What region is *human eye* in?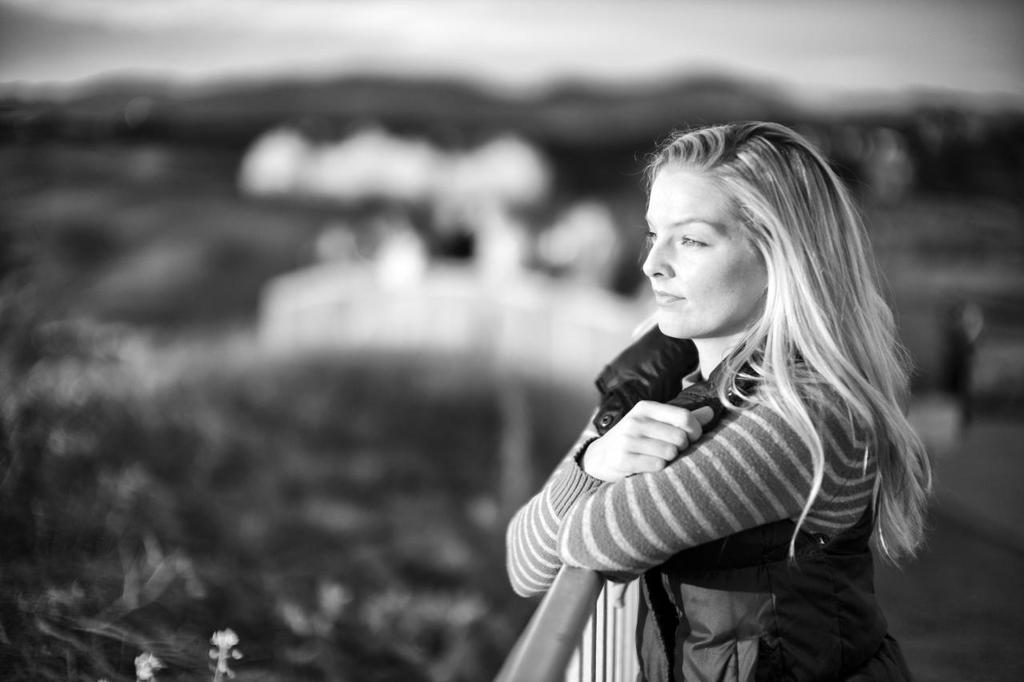
detection(678, 228, 714, 254).
